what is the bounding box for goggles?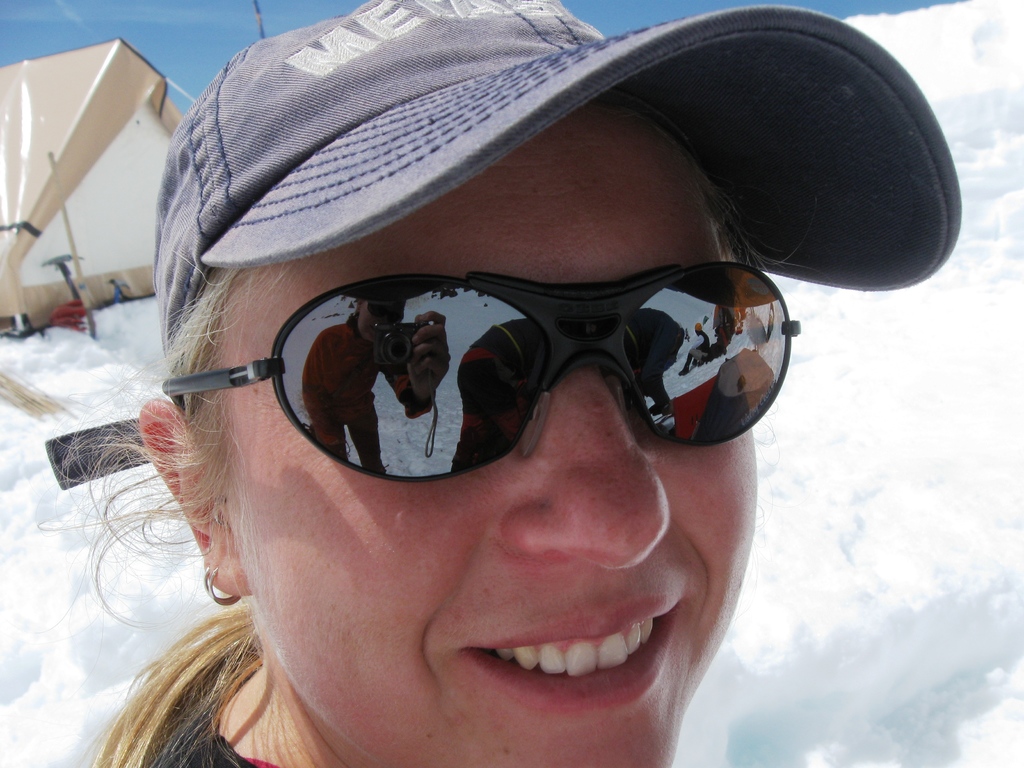
<region>158, 271, 801, 484</region>.
